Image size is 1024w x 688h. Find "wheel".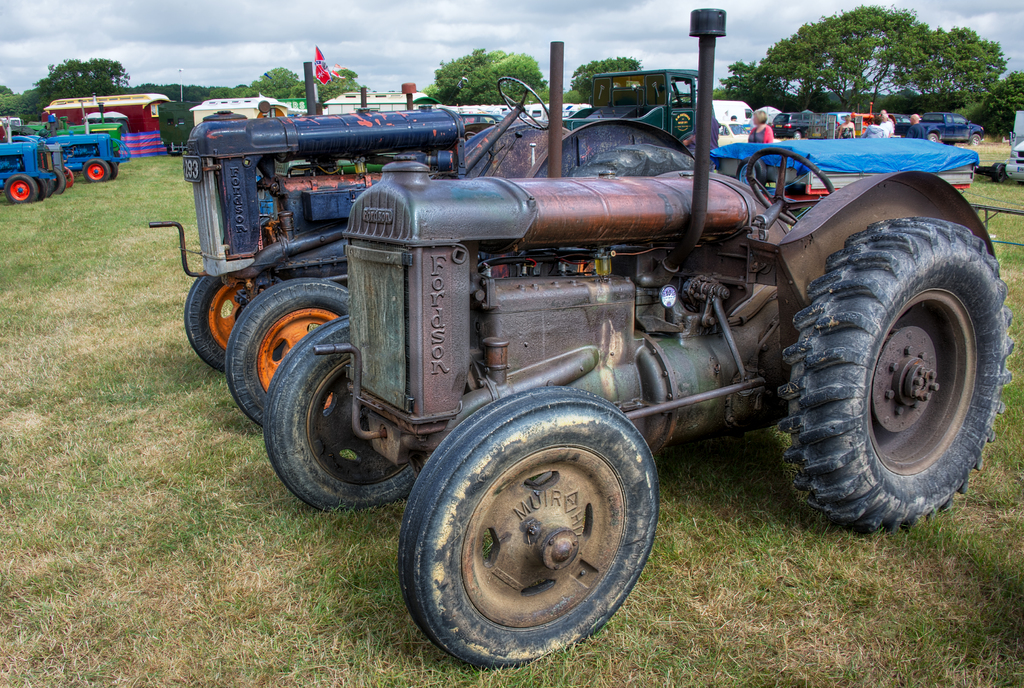
bbox=(739, 157, 767, 188).
